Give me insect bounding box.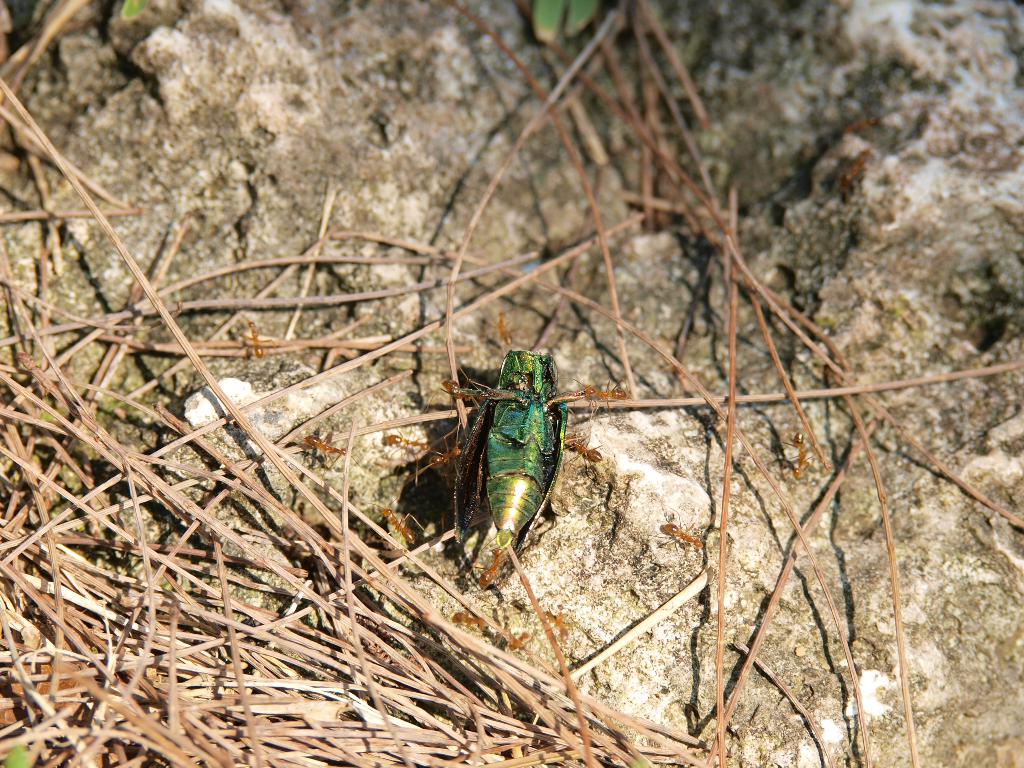
{"x1": 241, "y1": 316, "x2": 274, "y2": 360}.
